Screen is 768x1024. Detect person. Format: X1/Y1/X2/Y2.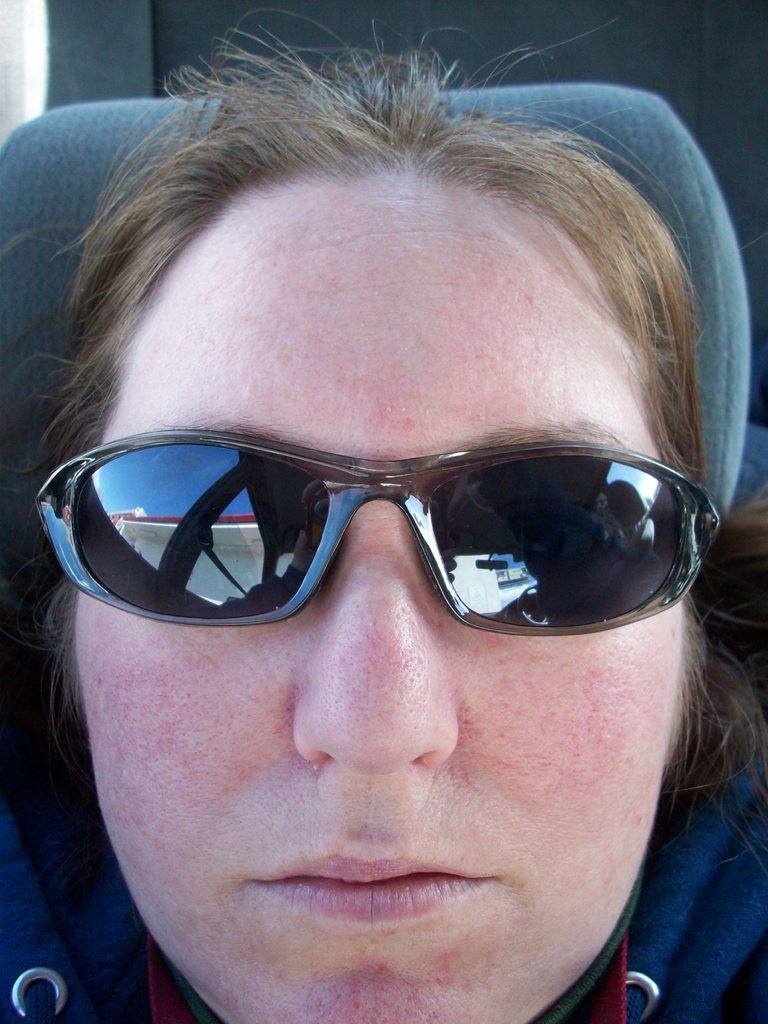
6/40/767/1023.
